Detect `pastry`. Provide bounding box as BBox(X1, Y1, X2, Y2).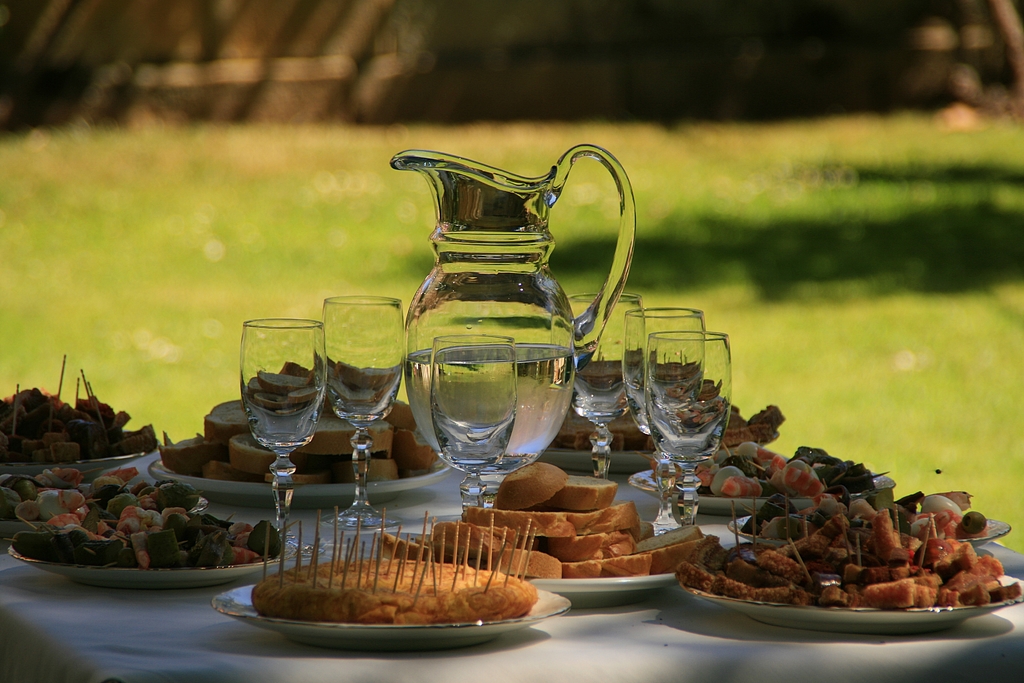
BBox(250, 558, 540, 625).
